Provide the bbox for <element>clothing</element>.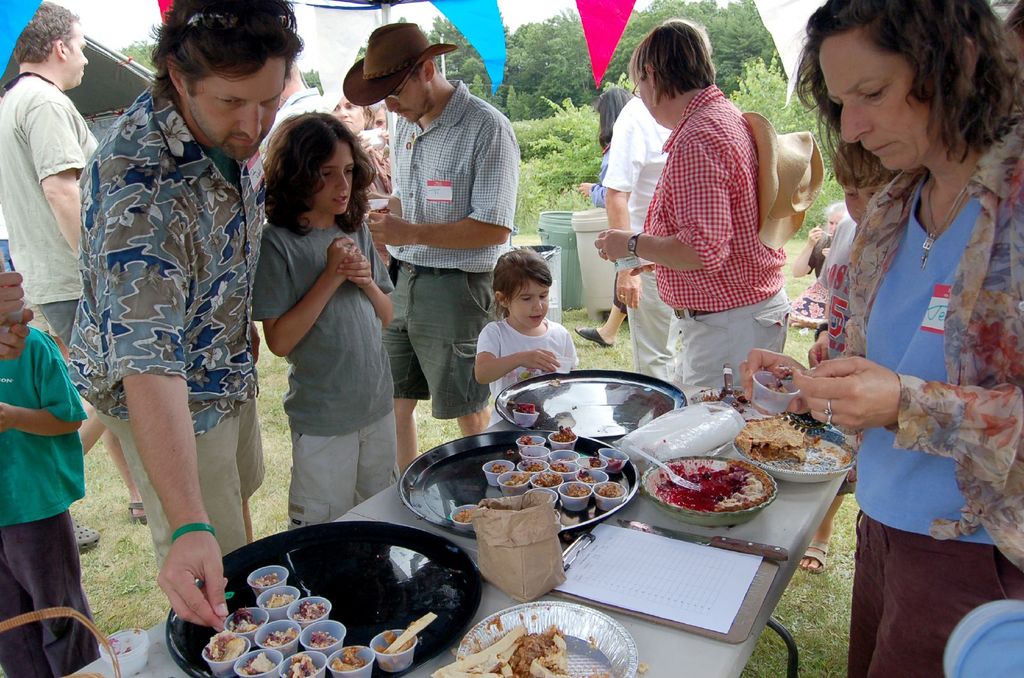
bbox(832, 116, 1023, 574).
